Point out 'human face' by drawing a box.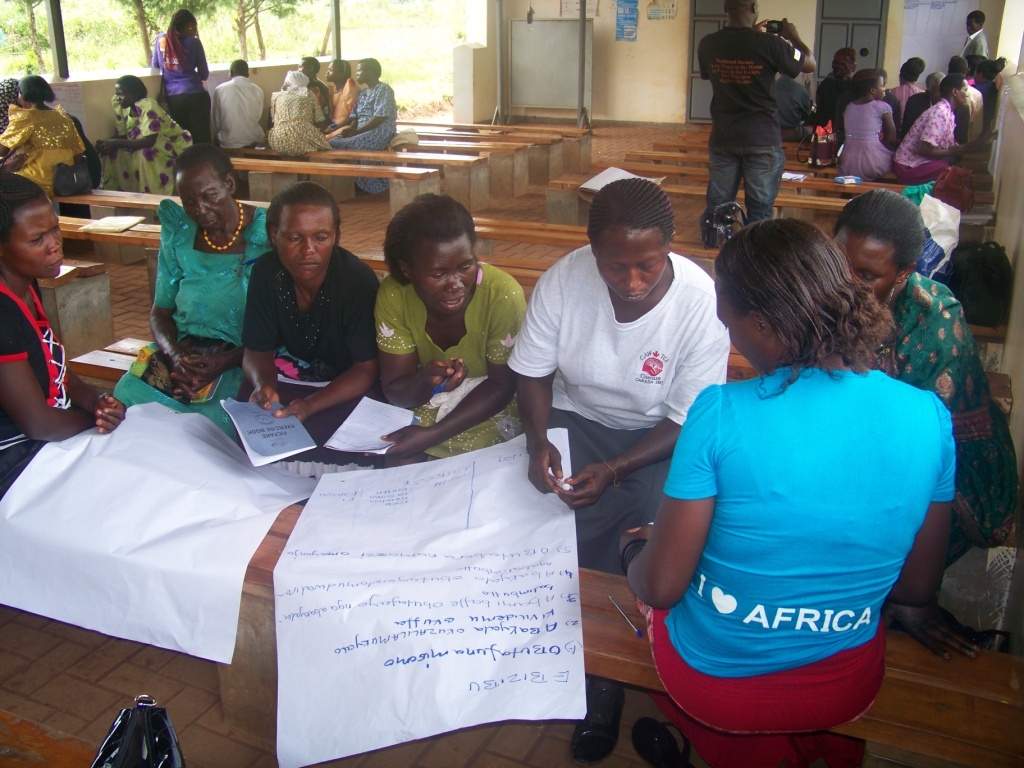
[117,82,127,107].
